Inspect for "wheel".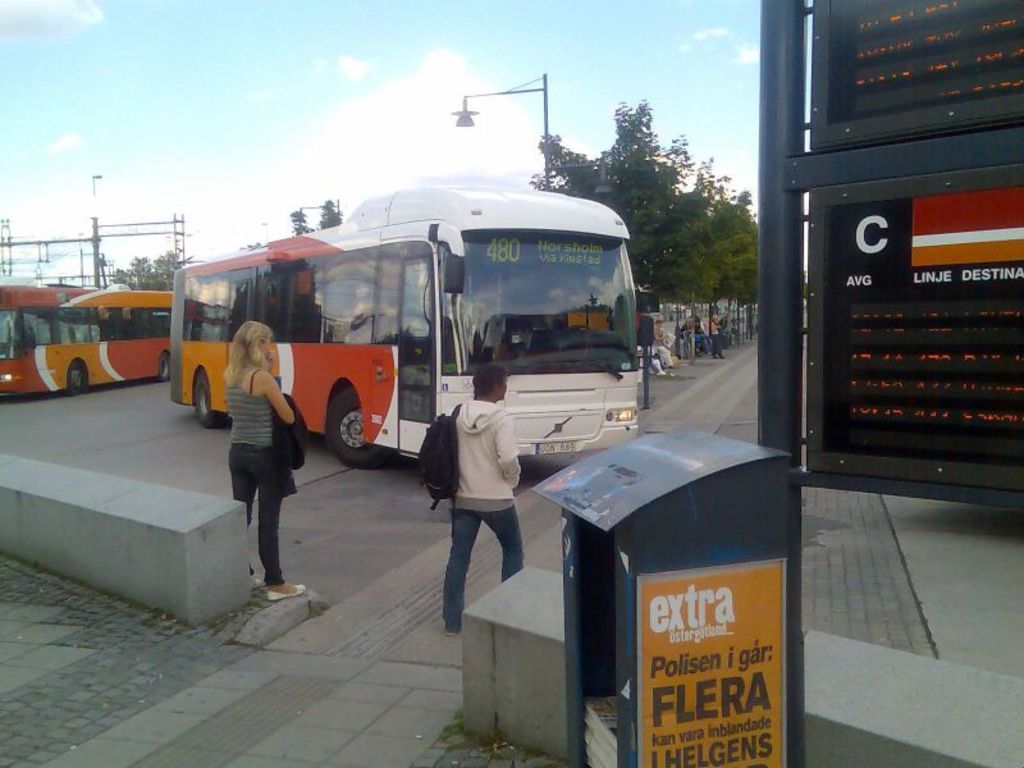
Inspection: (x1=64, y1=364, x2=88, y2=392).
